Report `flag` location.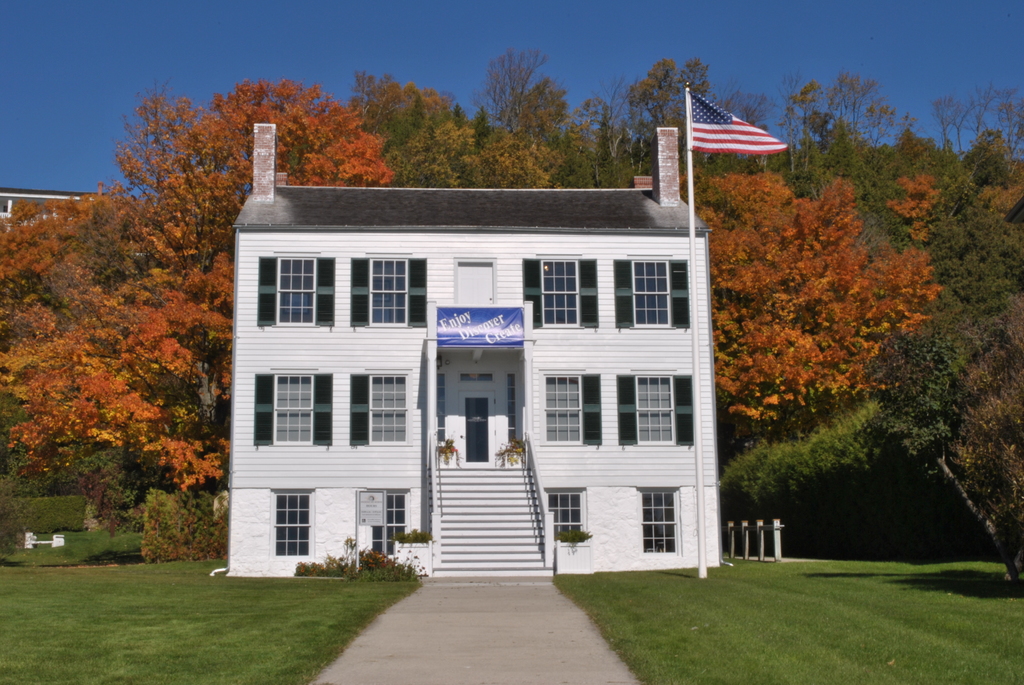
Report: [x1=676, y1=98, x2=792, y2=171].
